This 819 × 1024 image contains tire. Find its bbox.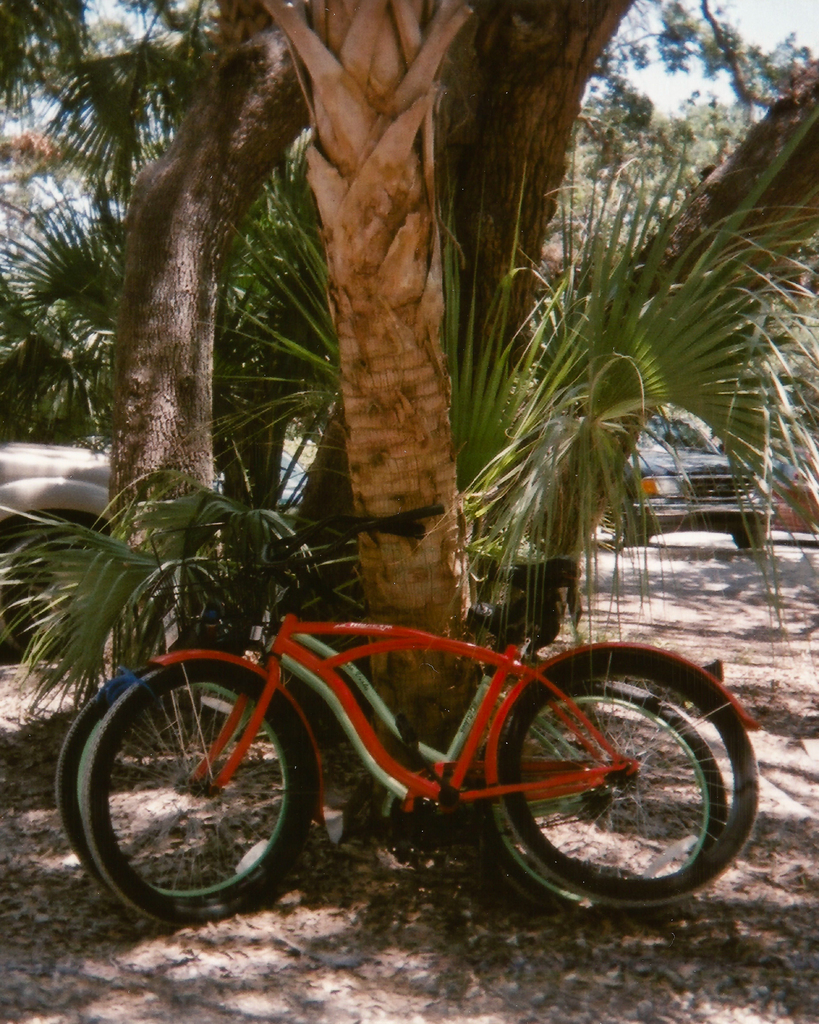
<region>735, 515, 779, 550</region>.
